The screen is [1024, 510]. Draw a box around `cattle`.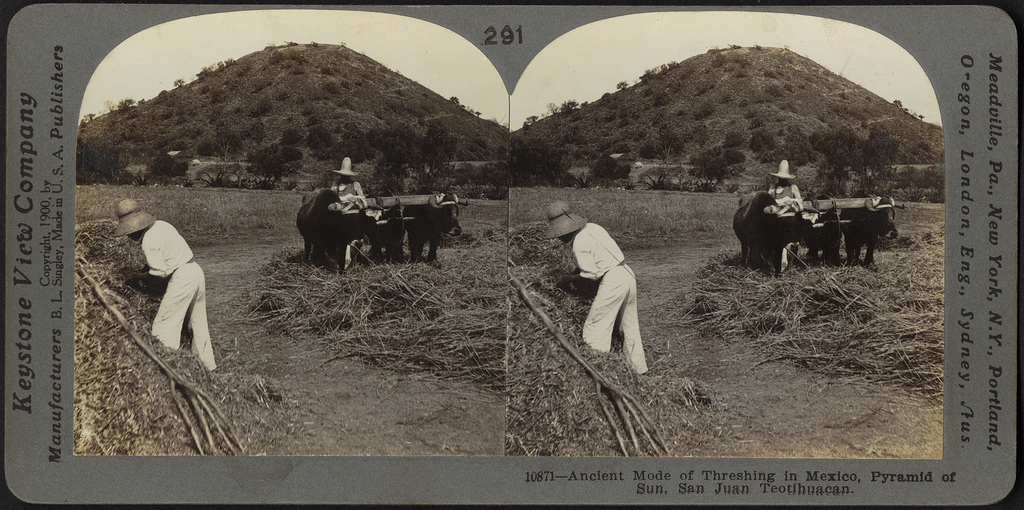
841:190:900:267.
